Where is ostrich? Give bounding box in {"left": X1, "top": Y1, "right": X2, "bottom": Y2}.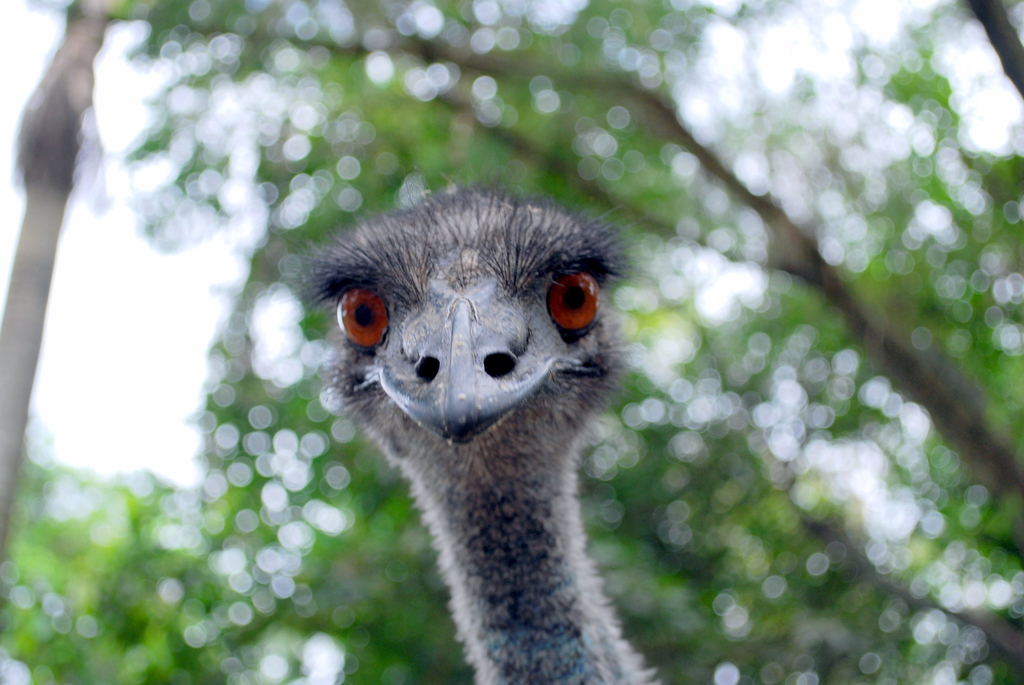
{"left": 296, "top": 185, "right": 669, "bottom": 684}.
